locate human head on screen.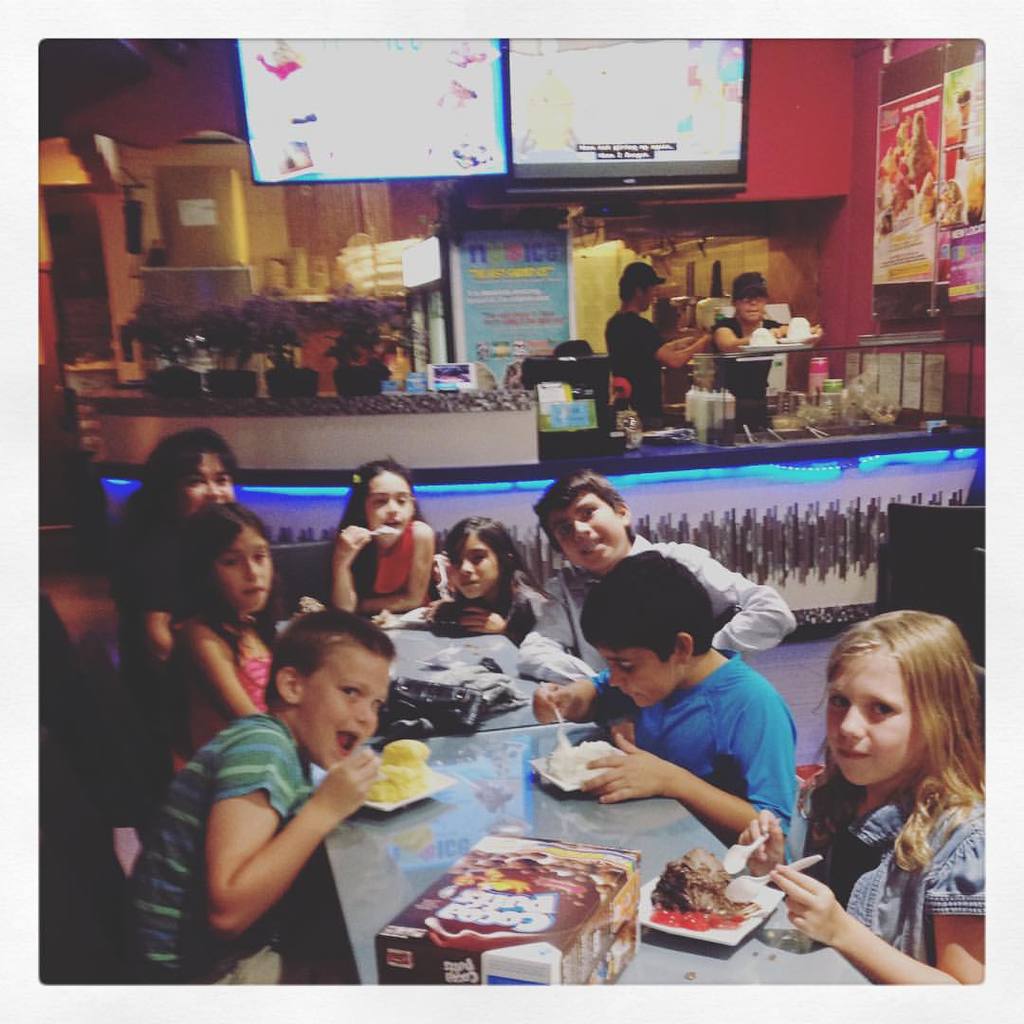
On screen at [left=187, top=502, right=277, bottom=616].
